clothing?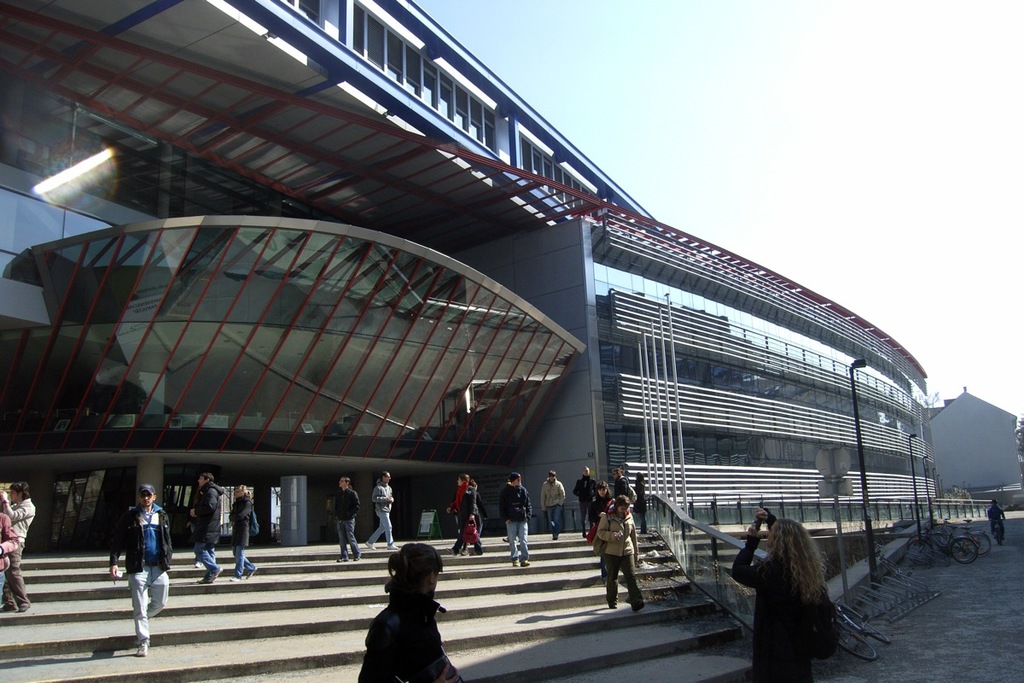
l=0, t=487, r=38, b=611
